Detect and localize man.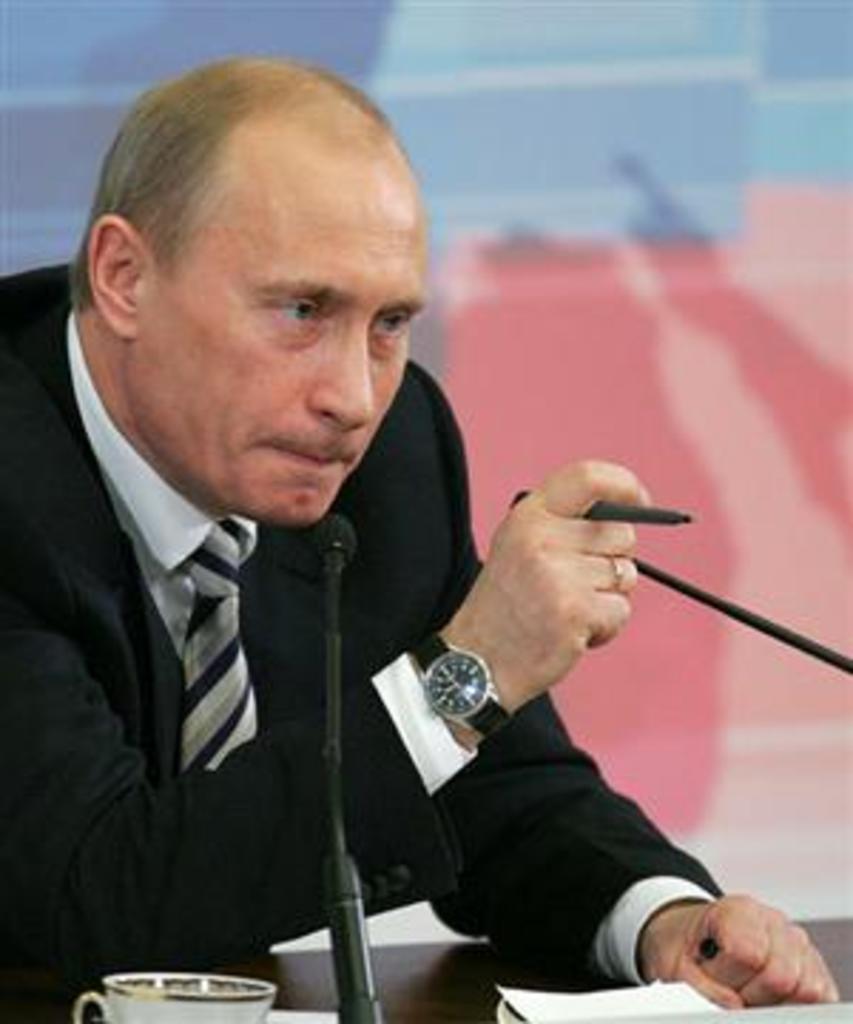
Localized at bbox(14, 85, 637, 1021).
